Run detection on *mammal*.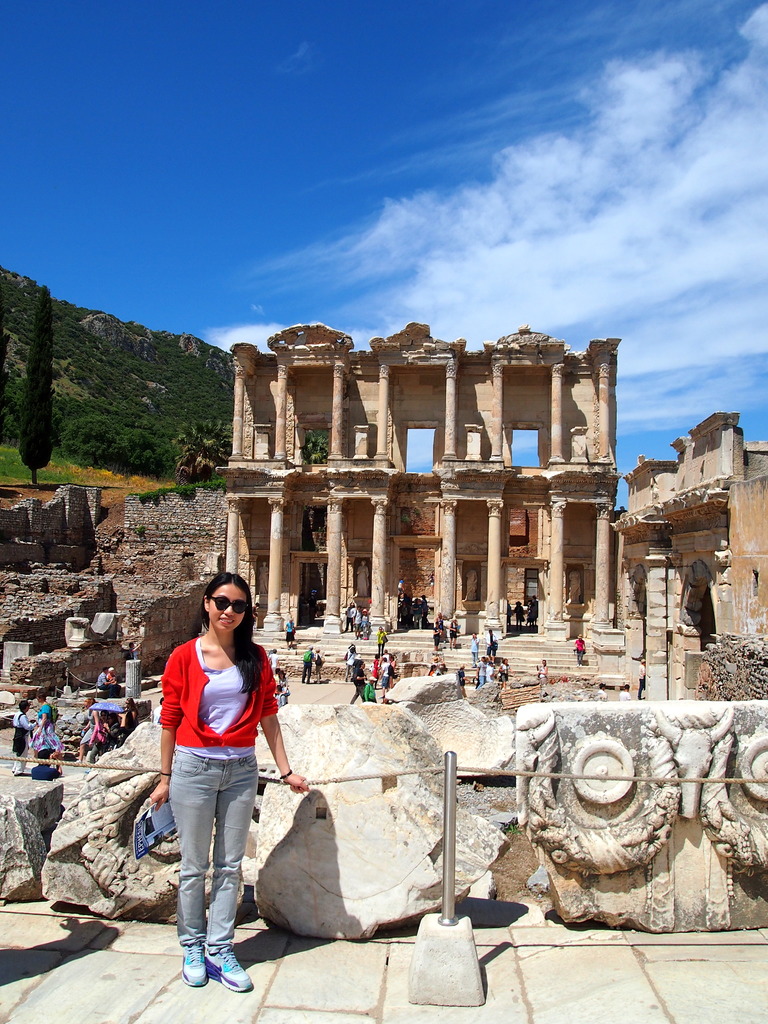
Result: (x1=482, y1=660, x2=497, y2=680).
